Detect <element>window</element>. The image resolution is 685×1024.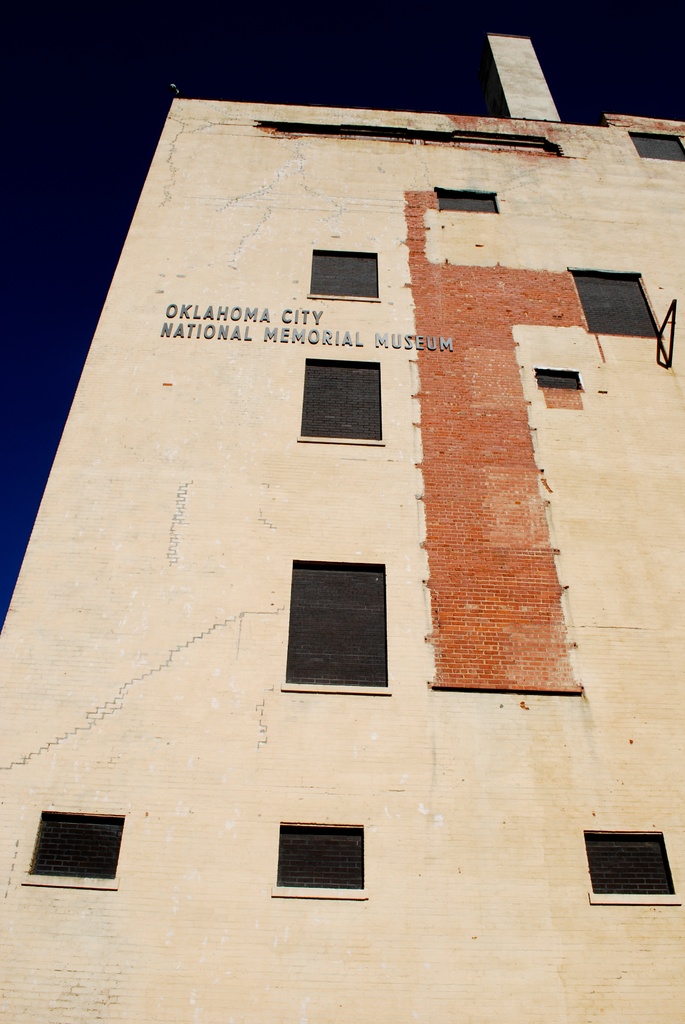
(x1=279, y1=828, x2=359, y2=889).
